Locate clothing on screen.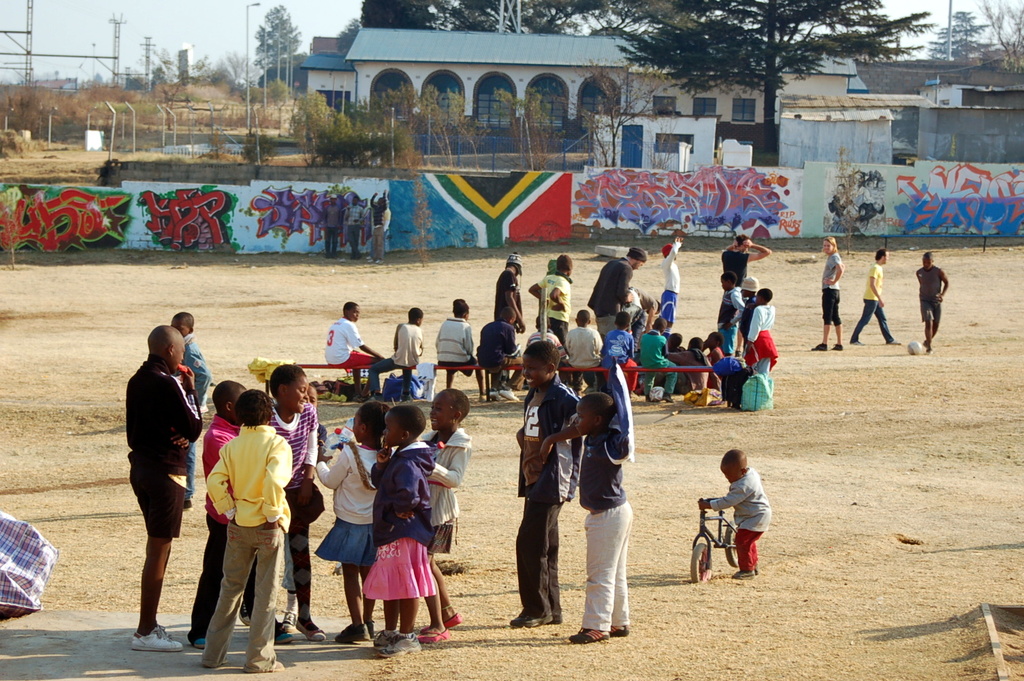
On screen at [753,301,781,372].
